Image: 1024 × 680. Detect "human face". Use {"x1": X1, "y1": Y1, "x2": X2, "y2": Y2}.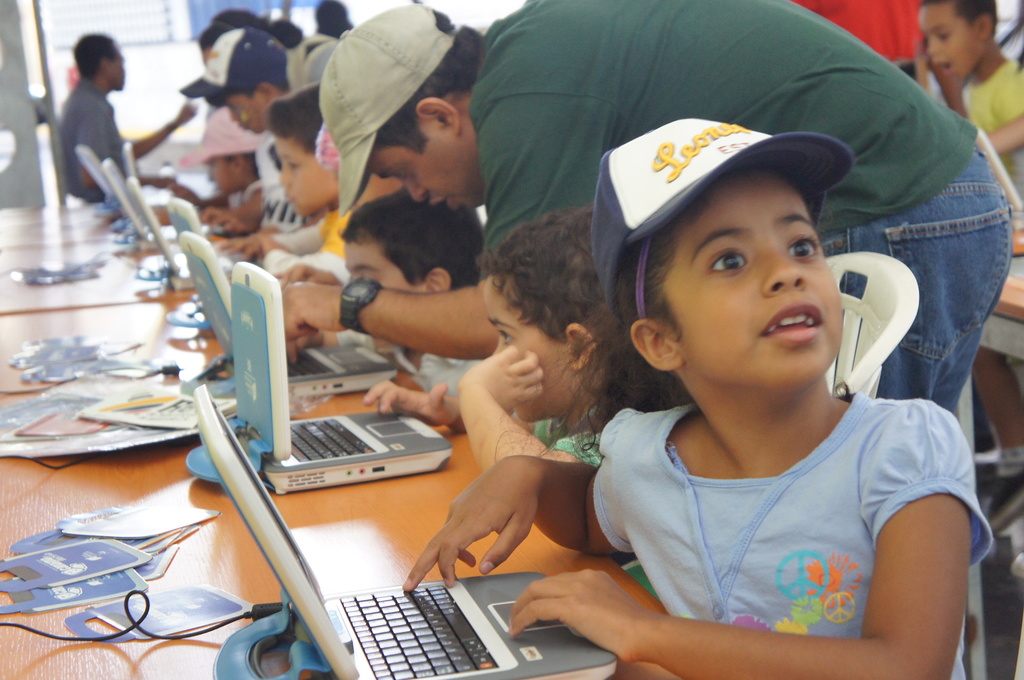
{"x1": 113, "y1": 45, "x2": 131, "y2": 92}.
